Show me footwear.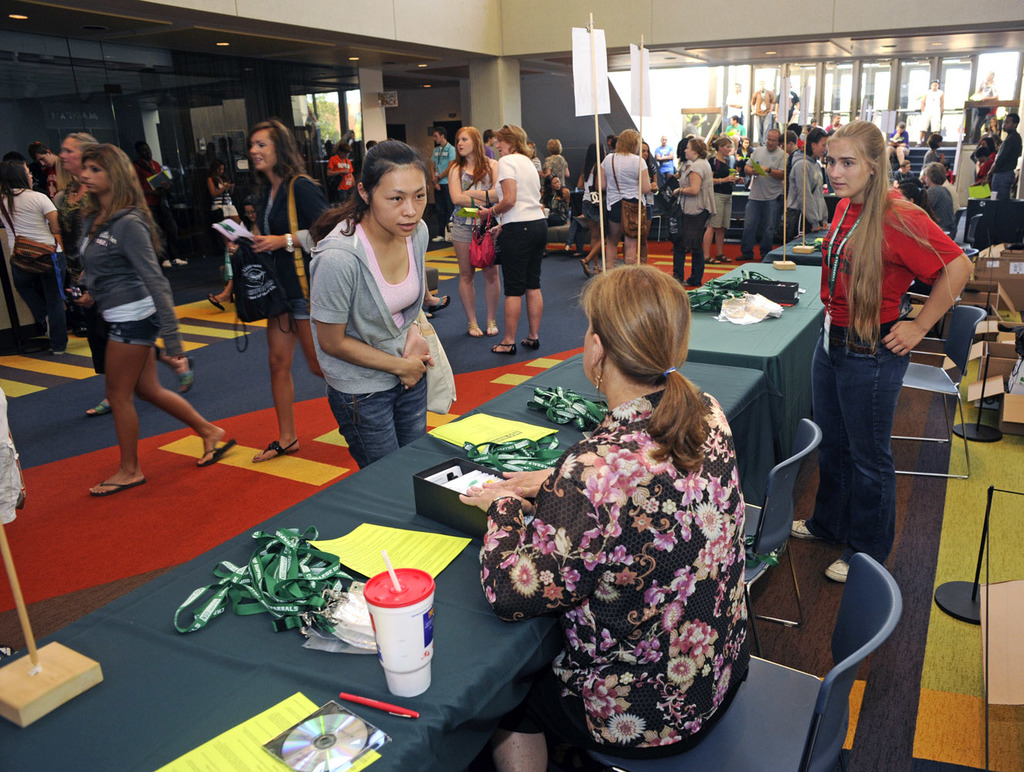
footwear is here: 716 254 730 262.
